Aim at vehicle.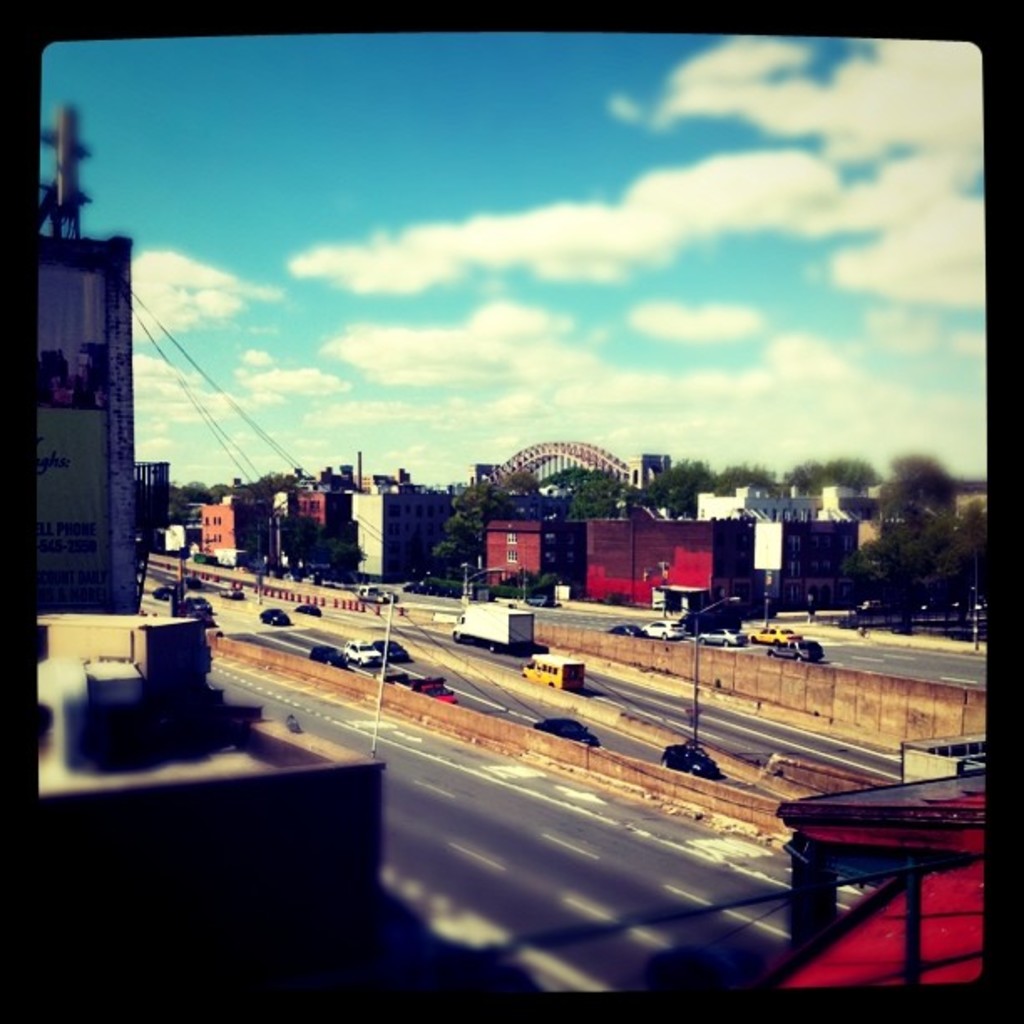
Aimed at 514,651,584,689.
